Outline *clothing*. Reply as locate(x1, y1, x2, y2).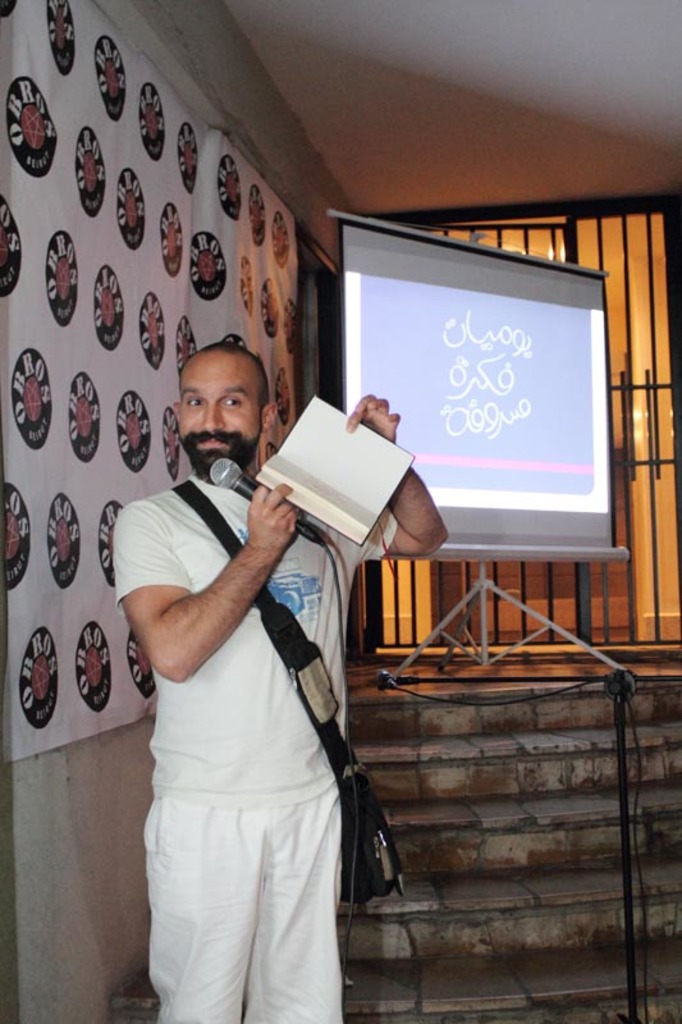
locate(116, 380, 377, 1000).
